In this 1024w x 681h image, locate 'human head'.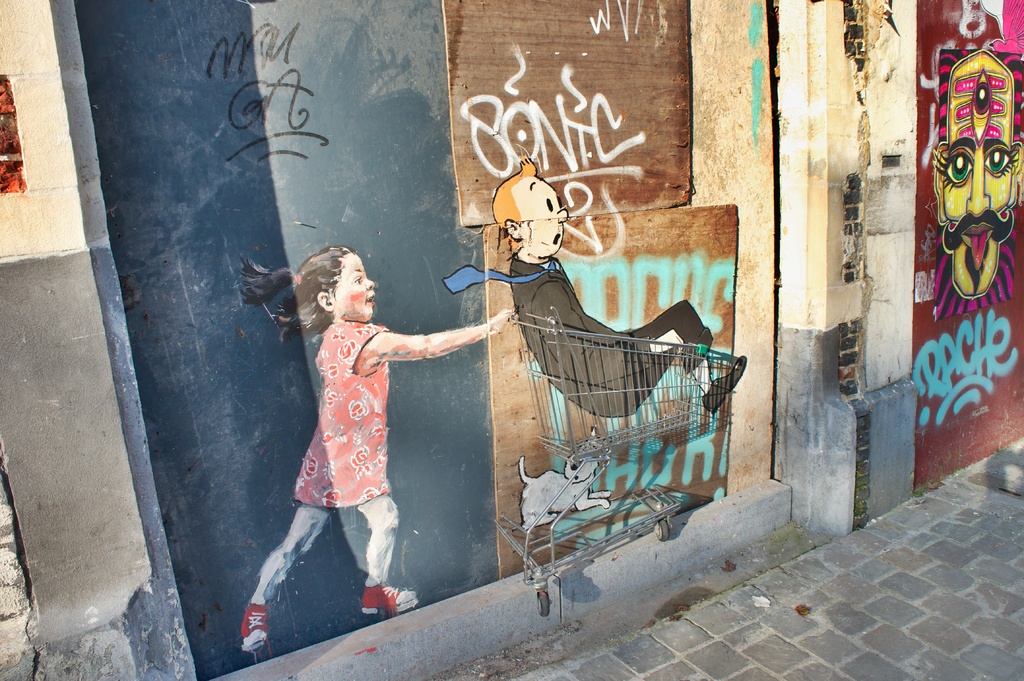
Bounding box: left=287, top=245, right=372, bottom=331.
